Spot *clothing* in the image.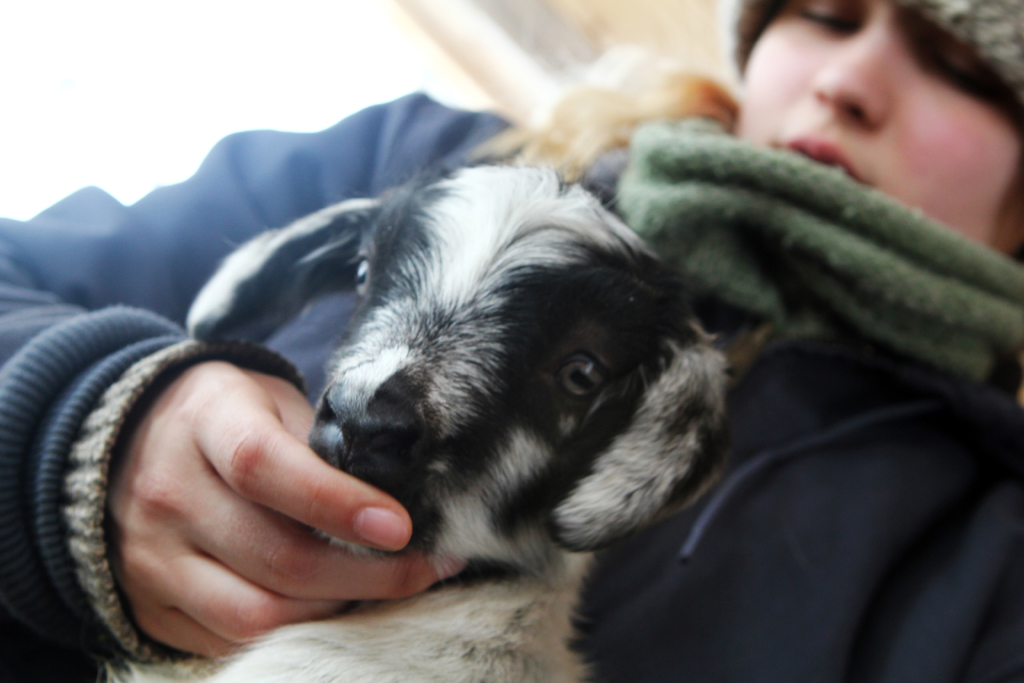
*clothing* found at <box>0,92,1023,682</box>.
